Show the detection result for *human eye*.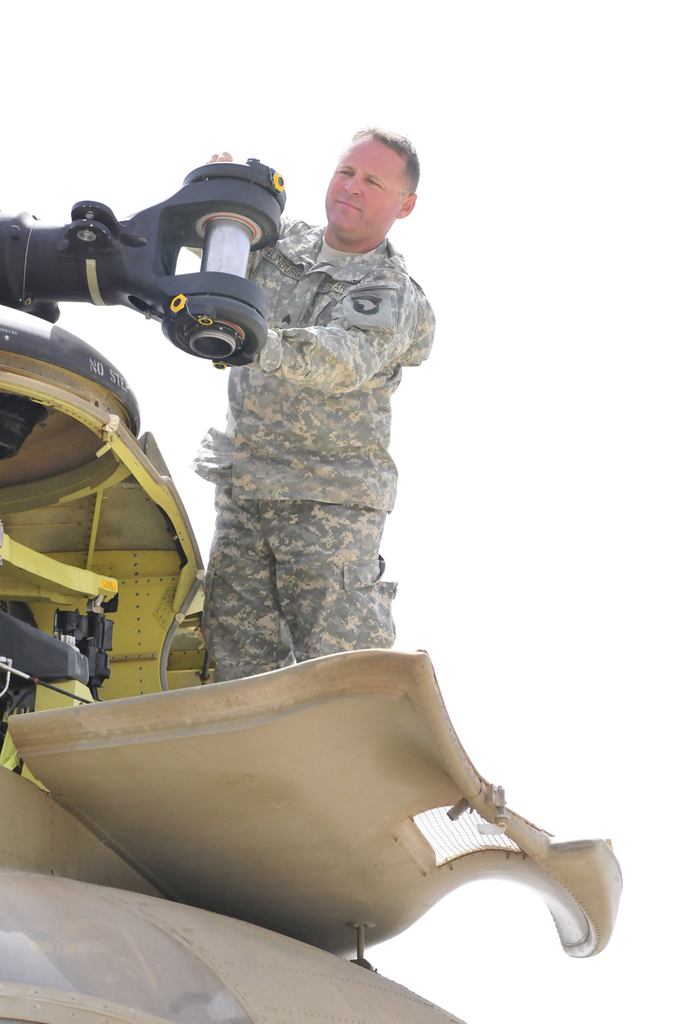
[334, 167, 354, 176].
